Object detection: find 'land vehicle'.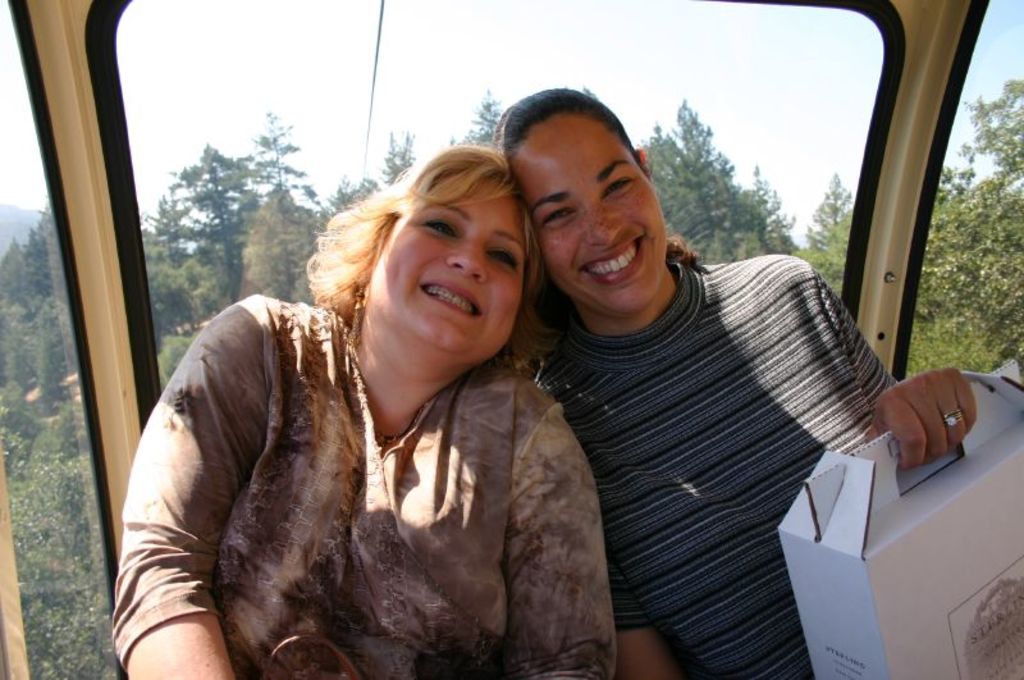
x1=0, y1=0, x2=1023, y2=679.
